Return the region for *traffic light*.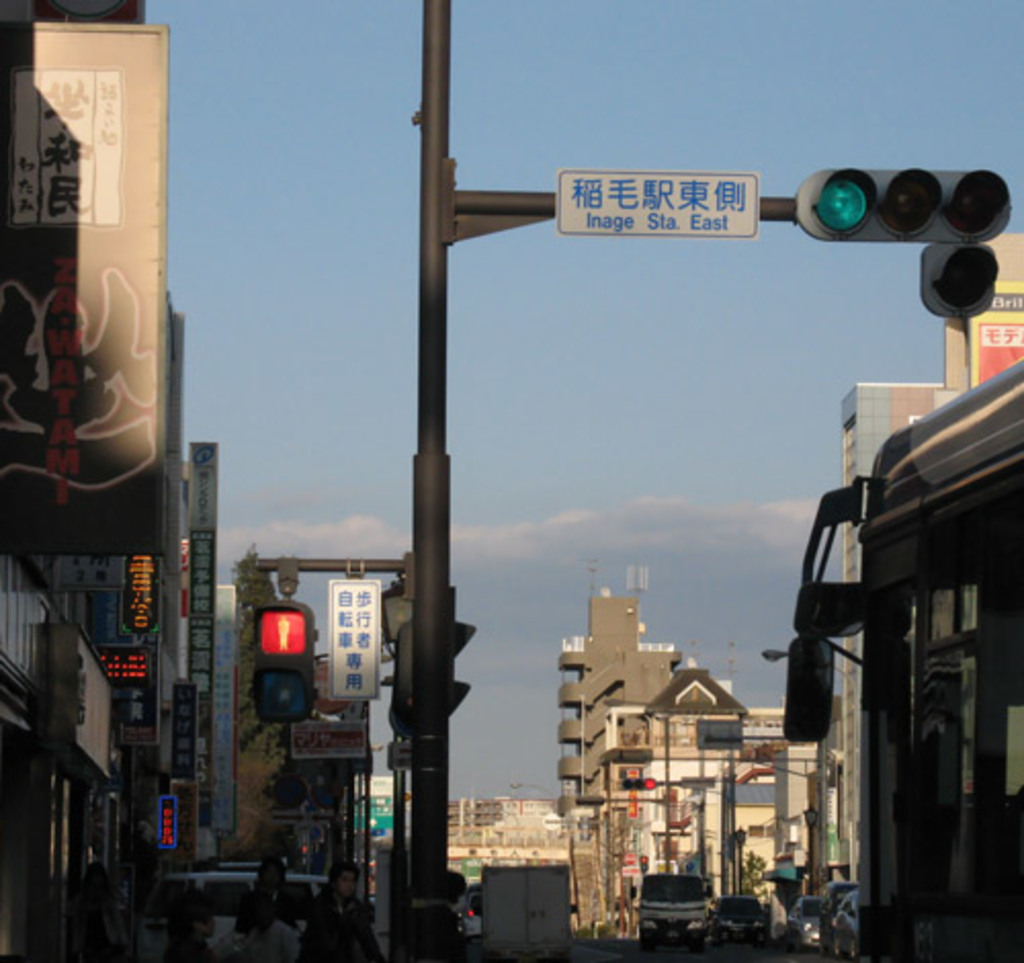
BBox(795, 166, 1014, 320).
